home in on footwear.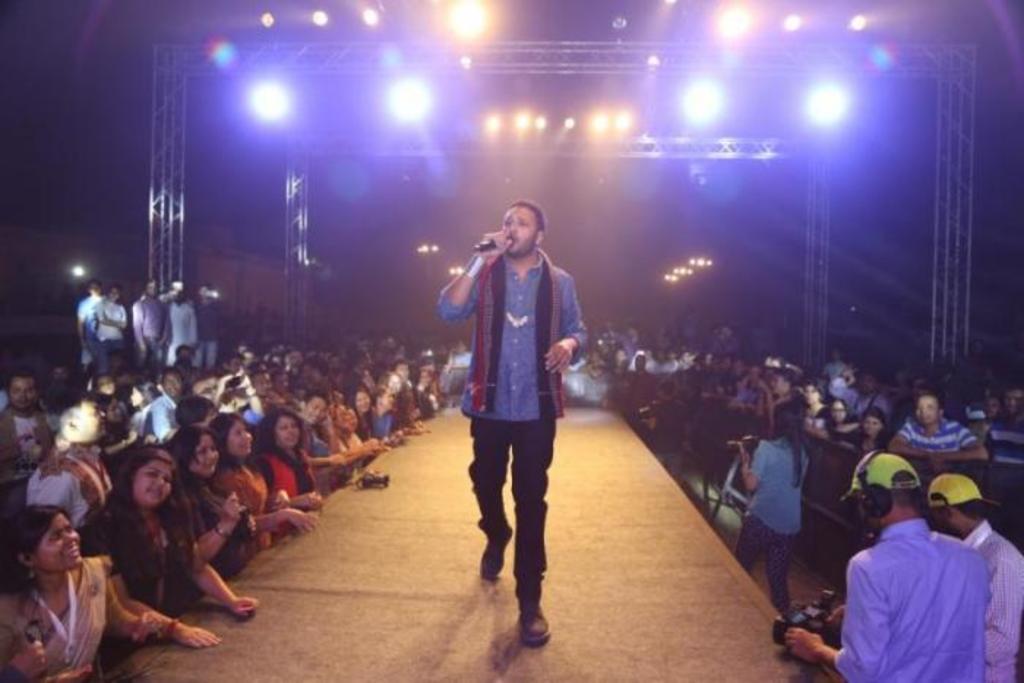
Homed in at (left=515, top=607, right=556, bottom=646).
